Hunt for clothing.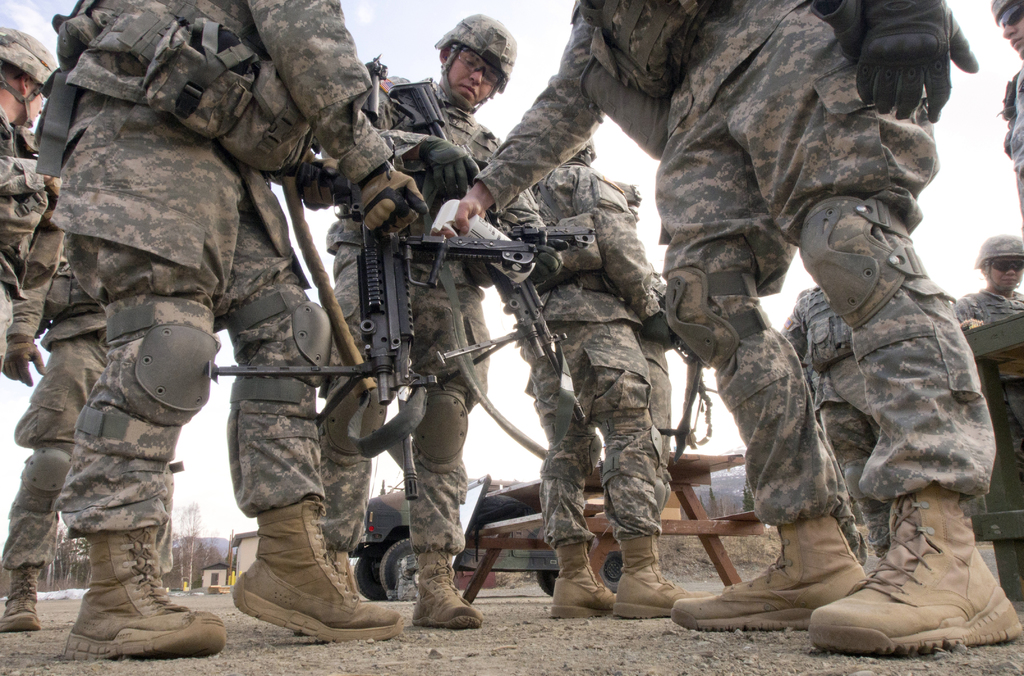
Hunted down at (51, 0, 394, 532).
